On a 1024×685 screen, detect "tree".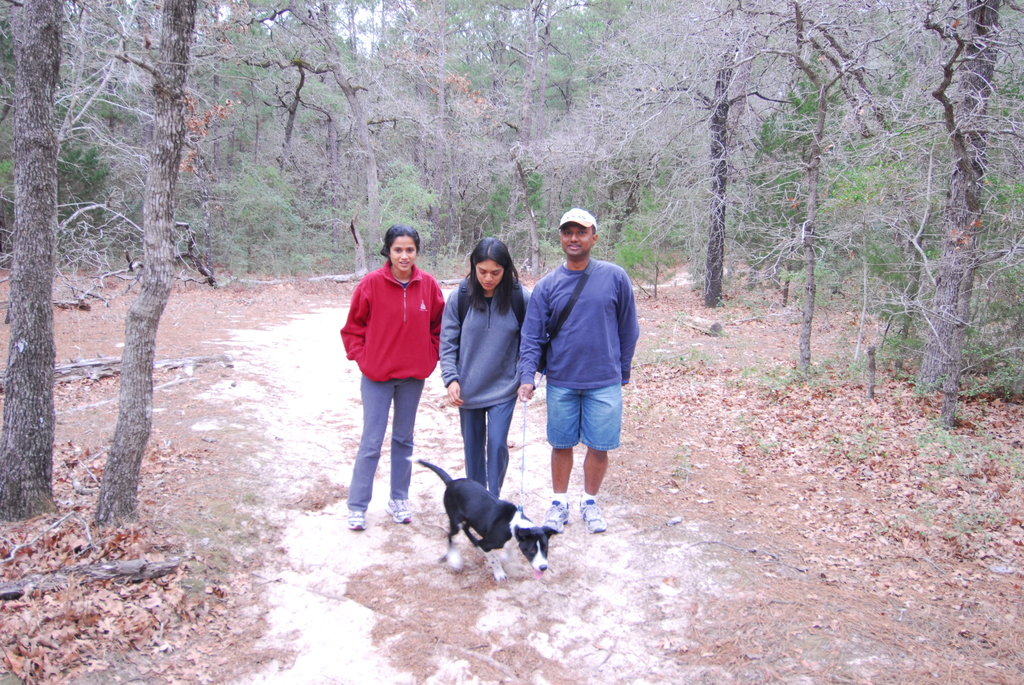
17 0 65 524.
